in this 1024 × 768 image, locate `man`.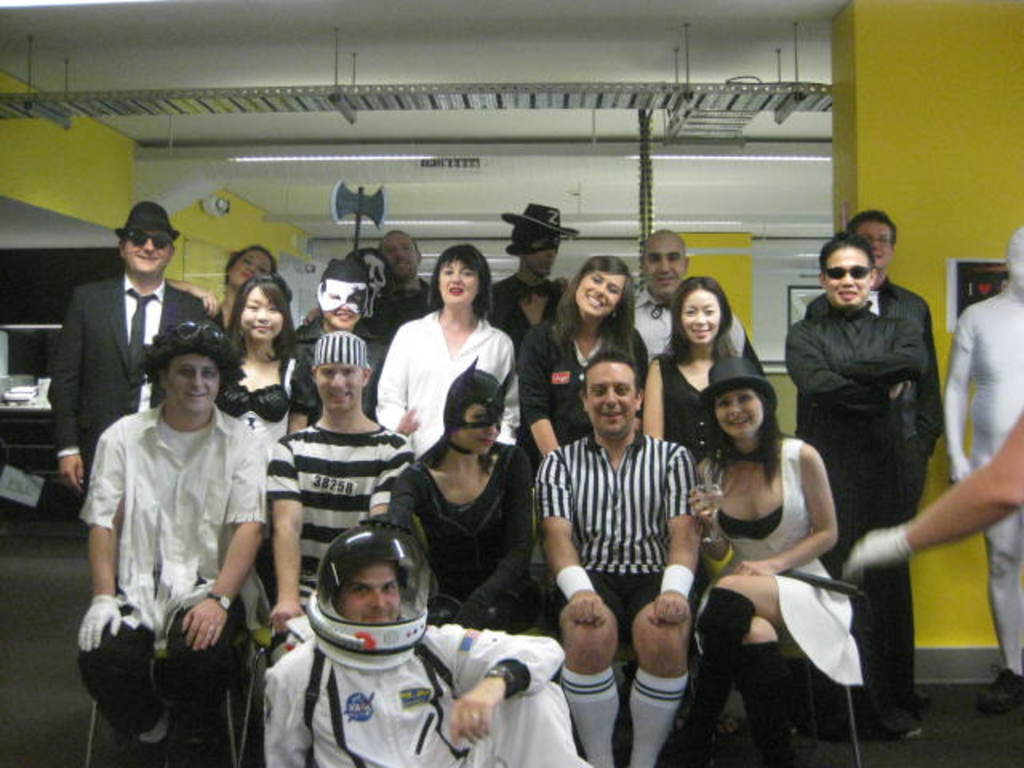
Bounding box: (262, 528, 590, 766).
